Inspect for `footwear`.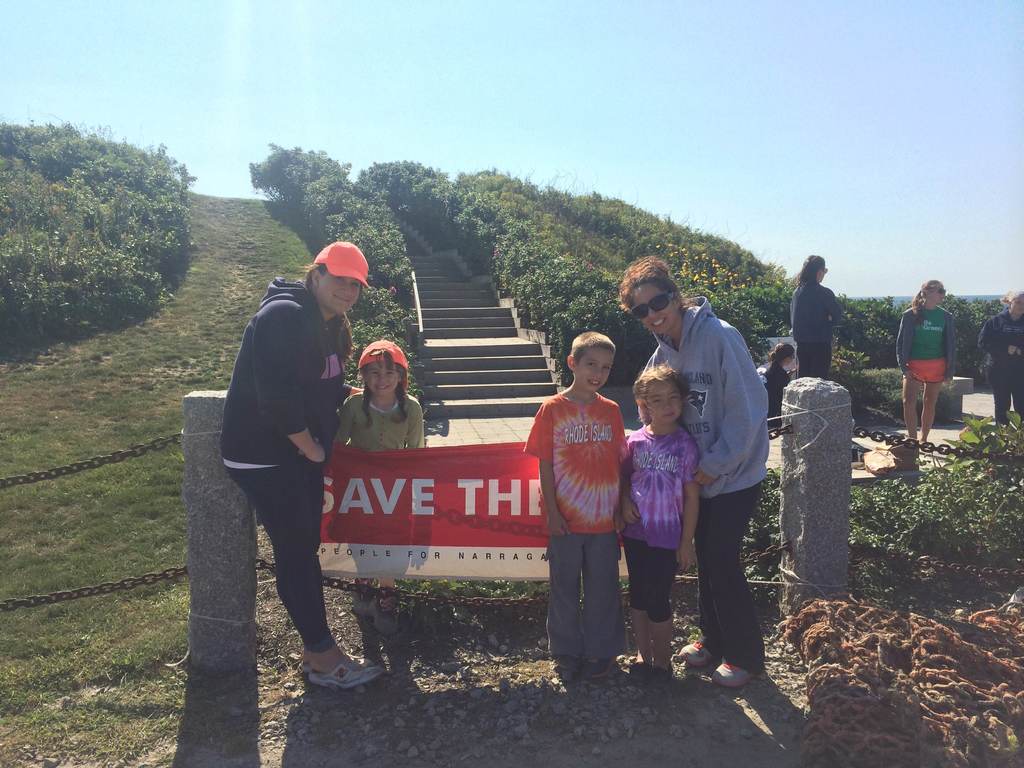
Inspection: box=[347, 596, 396, 627].
